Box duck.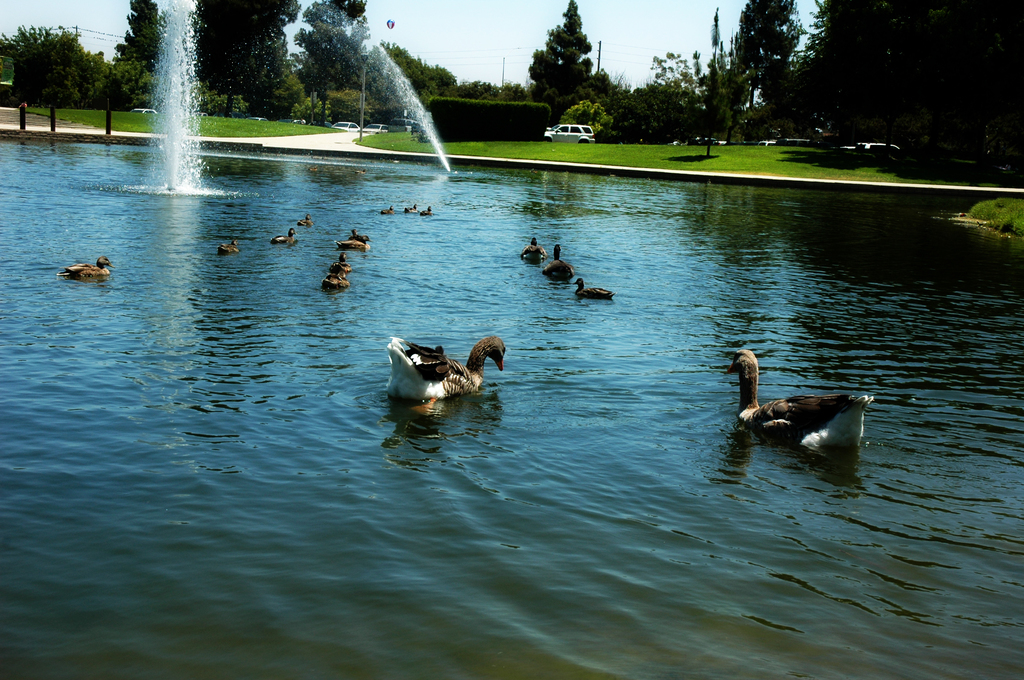
x1=306, y1=162, x2=319, y2=175.
